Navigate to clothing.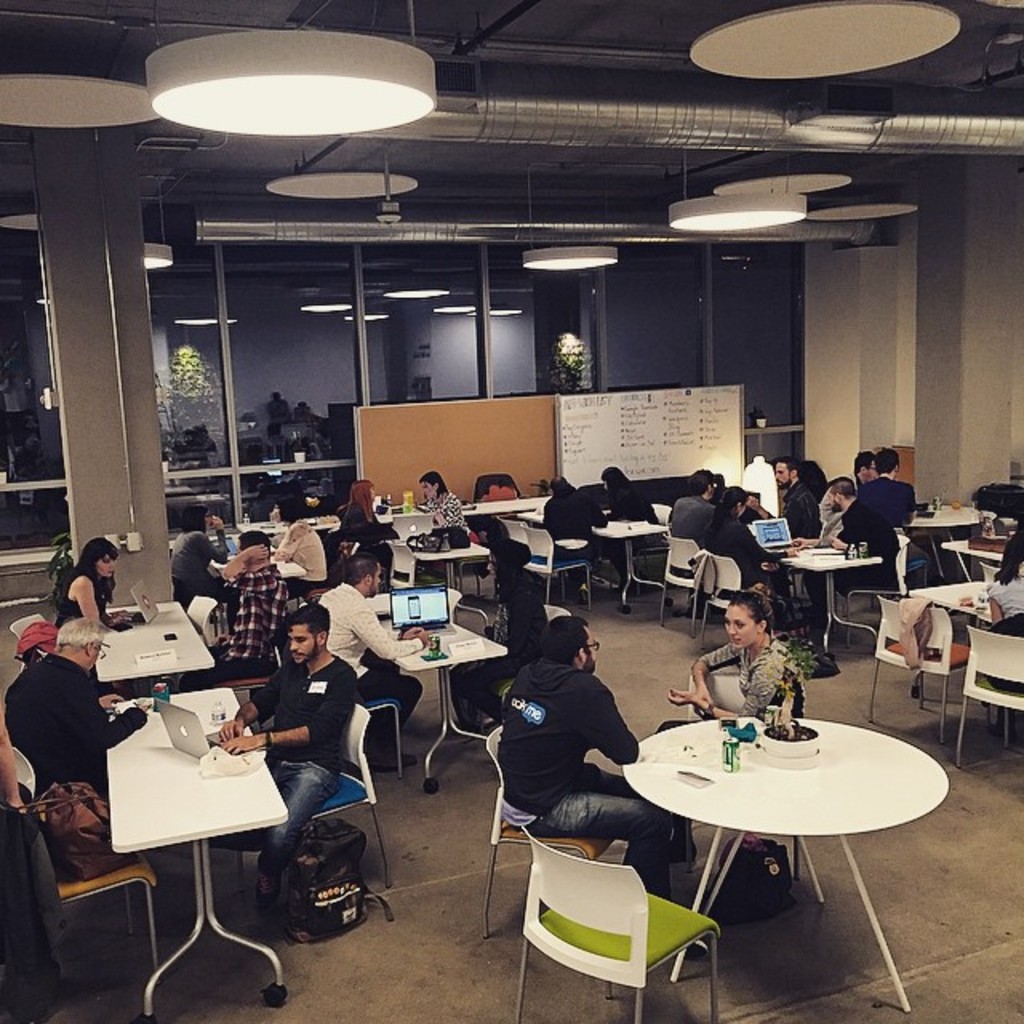
Navigation target: (485,616,653,870).
